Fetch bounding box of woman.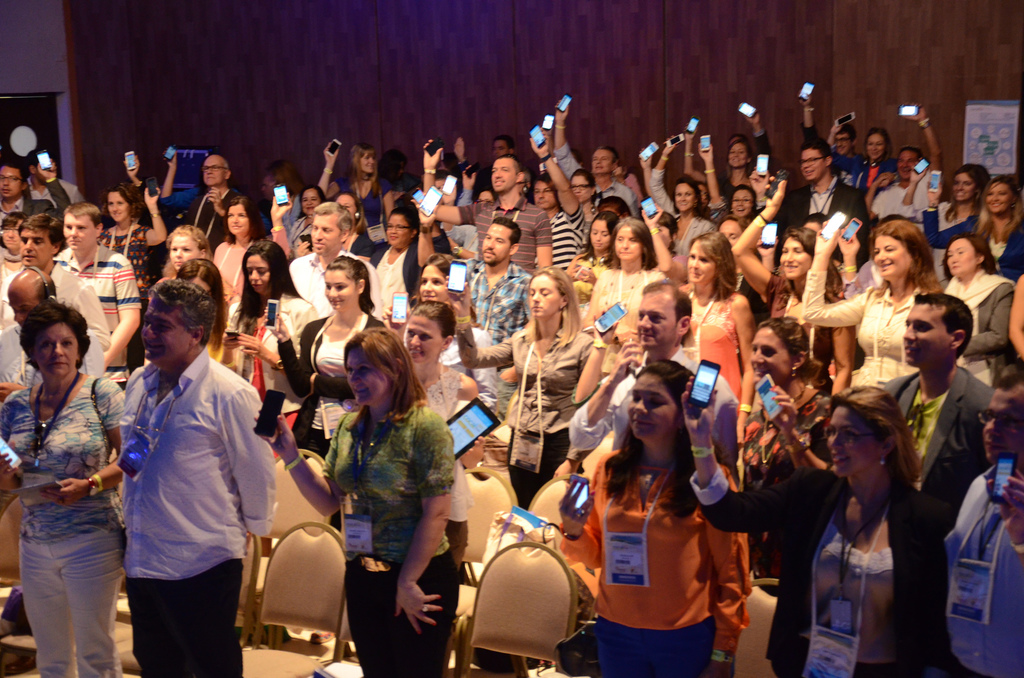
Bbox: x1=980, y1=177, x2=1023, y2=265.
